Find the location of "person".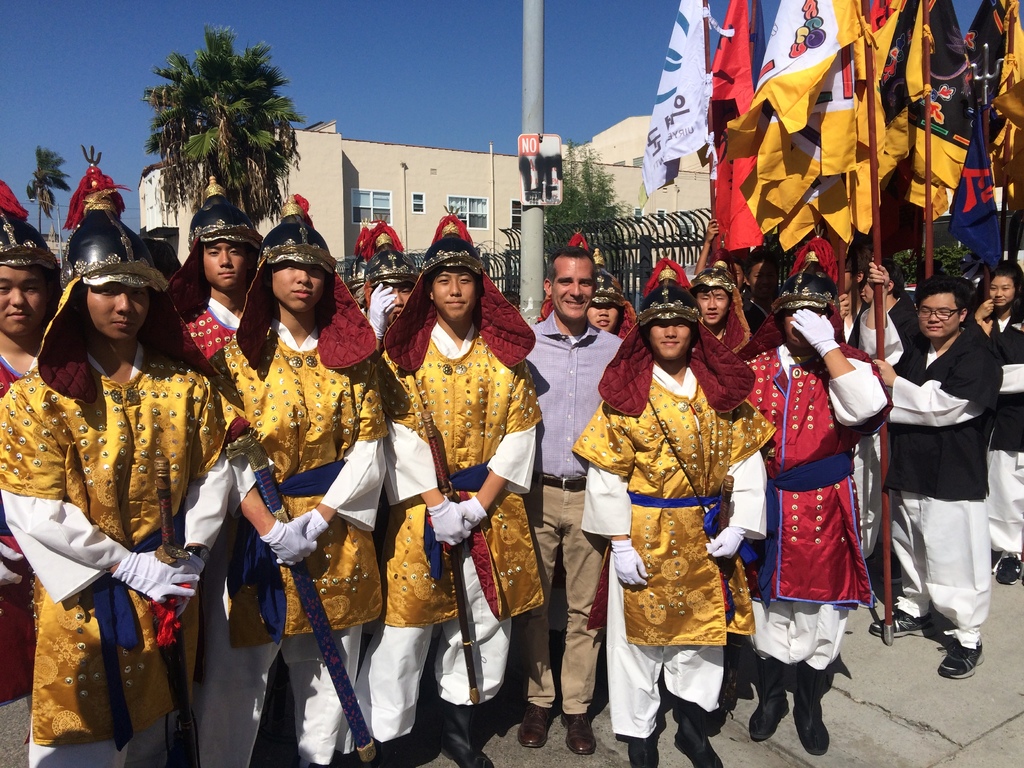
Location: 0:187:59:403.
